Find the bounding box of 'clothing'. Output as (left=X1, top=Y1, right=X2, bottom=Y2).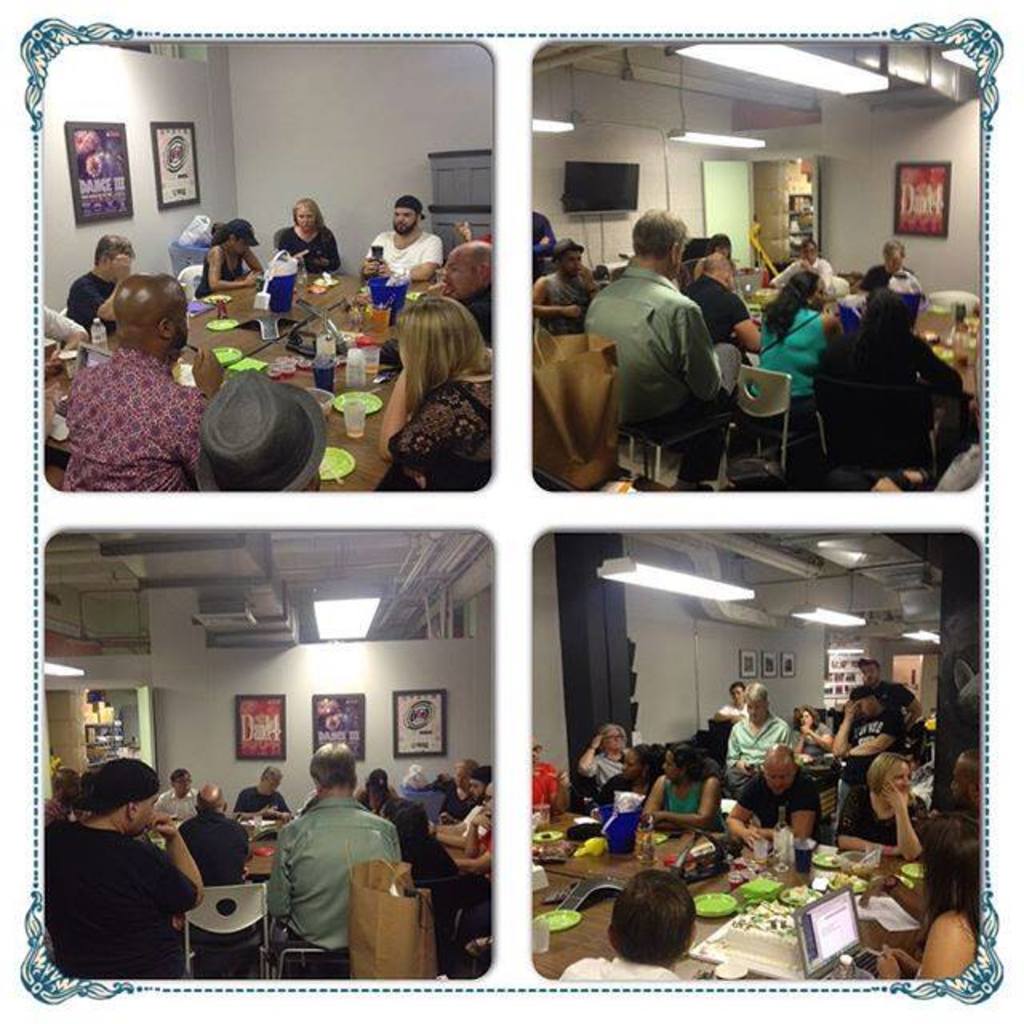
(left=781, top=246, right=838, bottom=294).
